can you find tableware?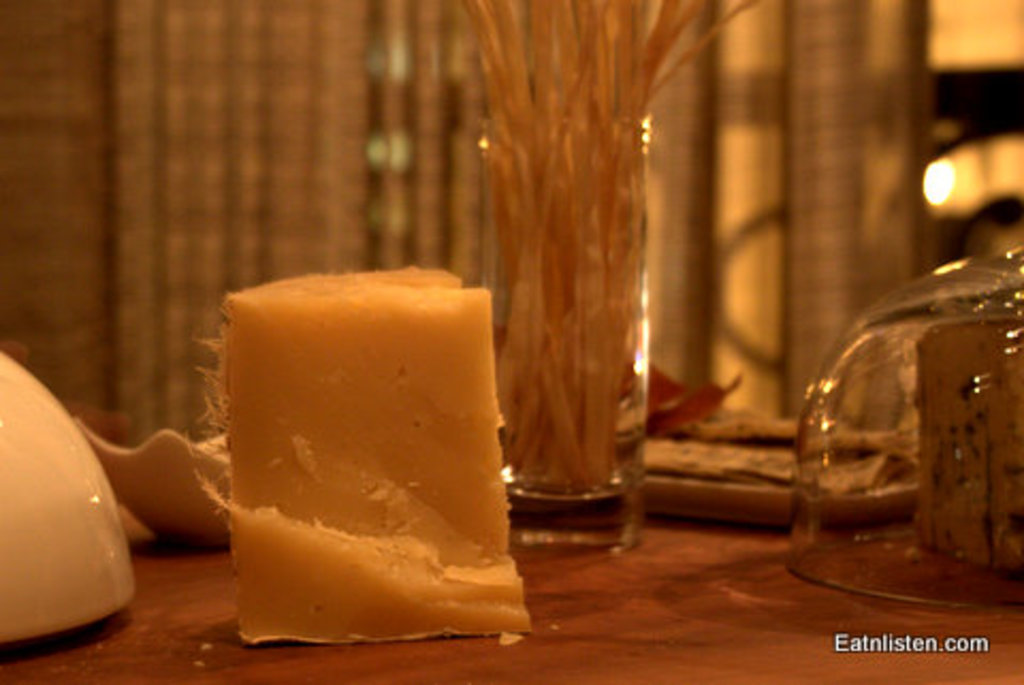
Yes, bounding box: [left=474, top=113, right=646, bottom=546].
